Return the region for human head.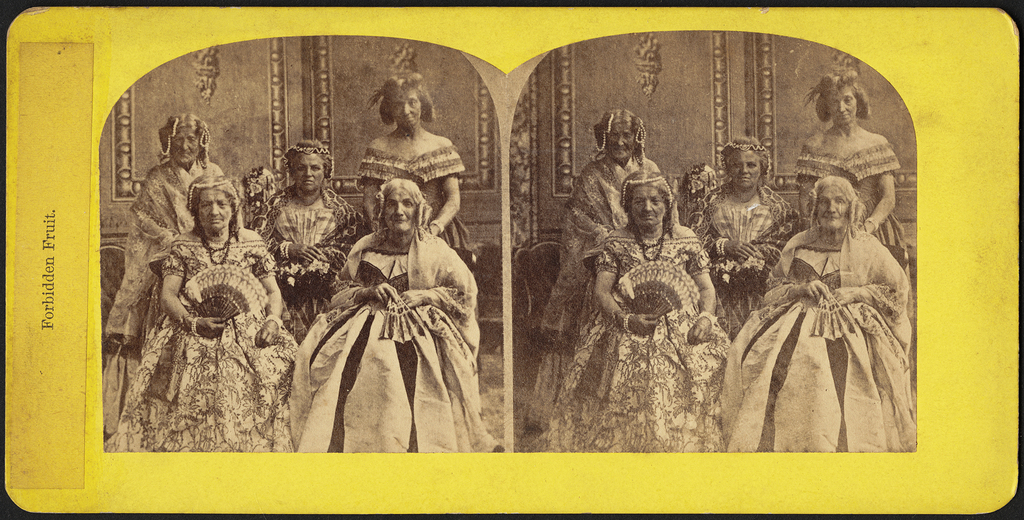
box=[368, 74, 433, 131].
